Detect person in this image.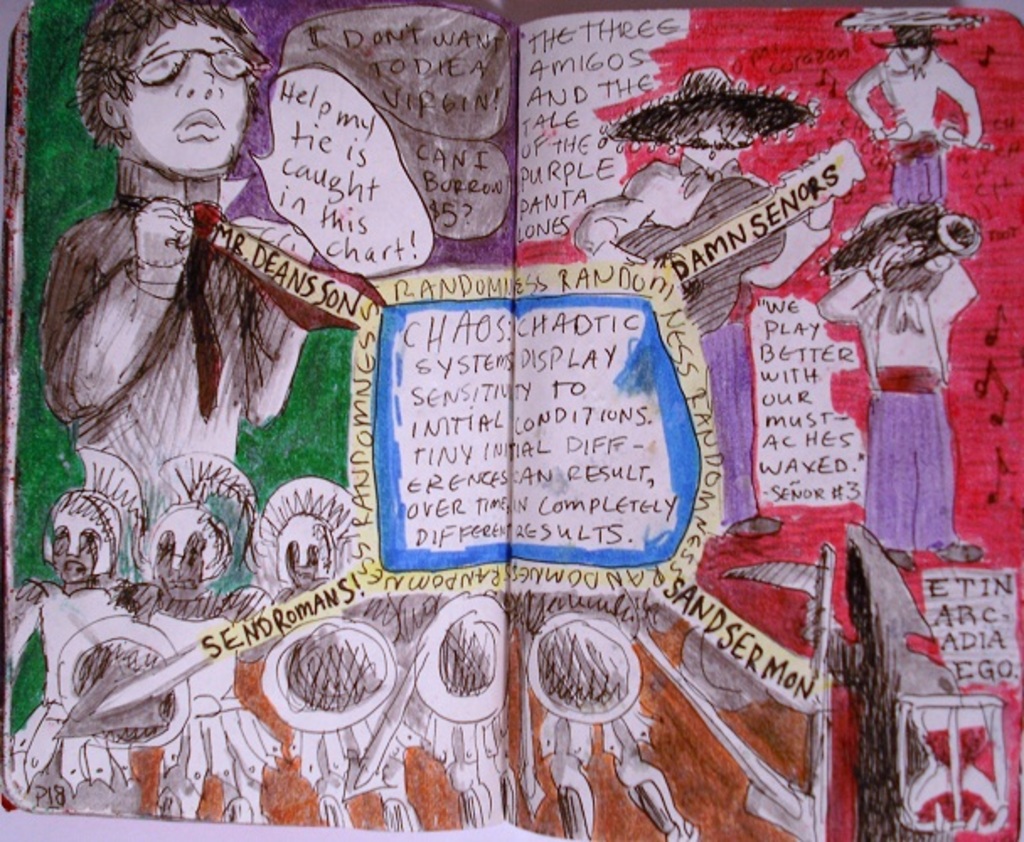
Detection: left=3, top=493, right=180, bottom=817.
